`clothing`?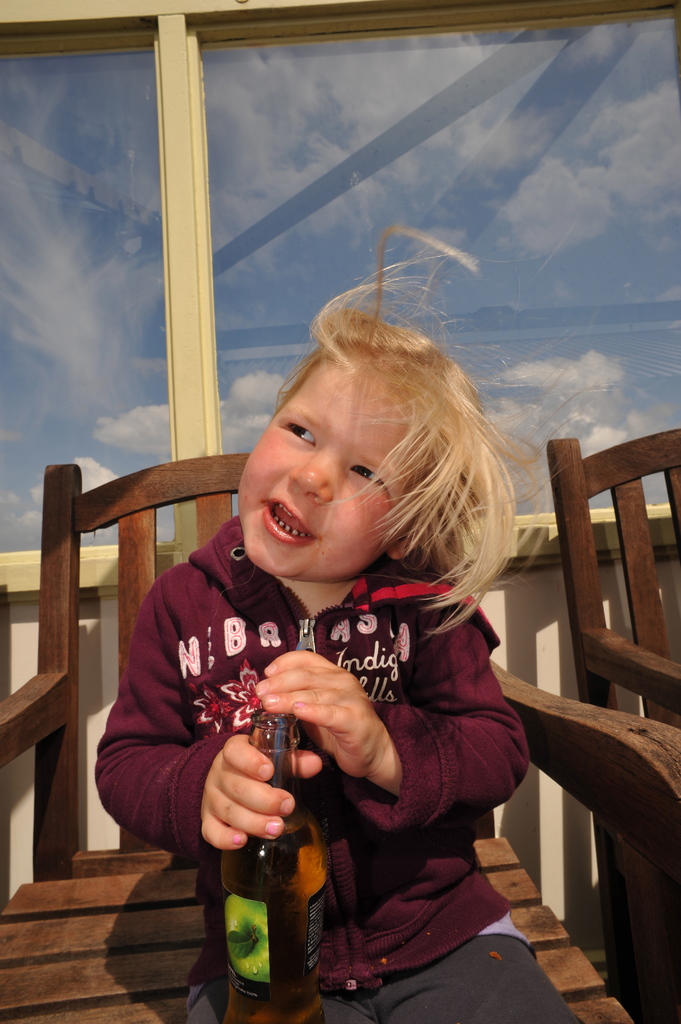
[189, 504, 543, 961]
